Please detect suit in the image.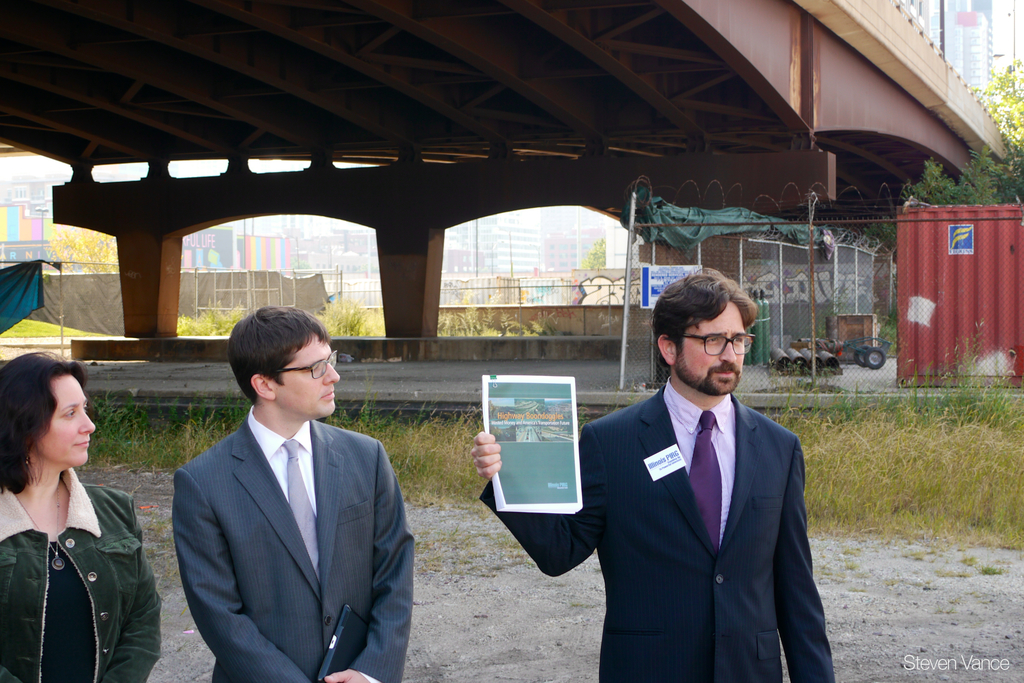
171 402 415 682.
